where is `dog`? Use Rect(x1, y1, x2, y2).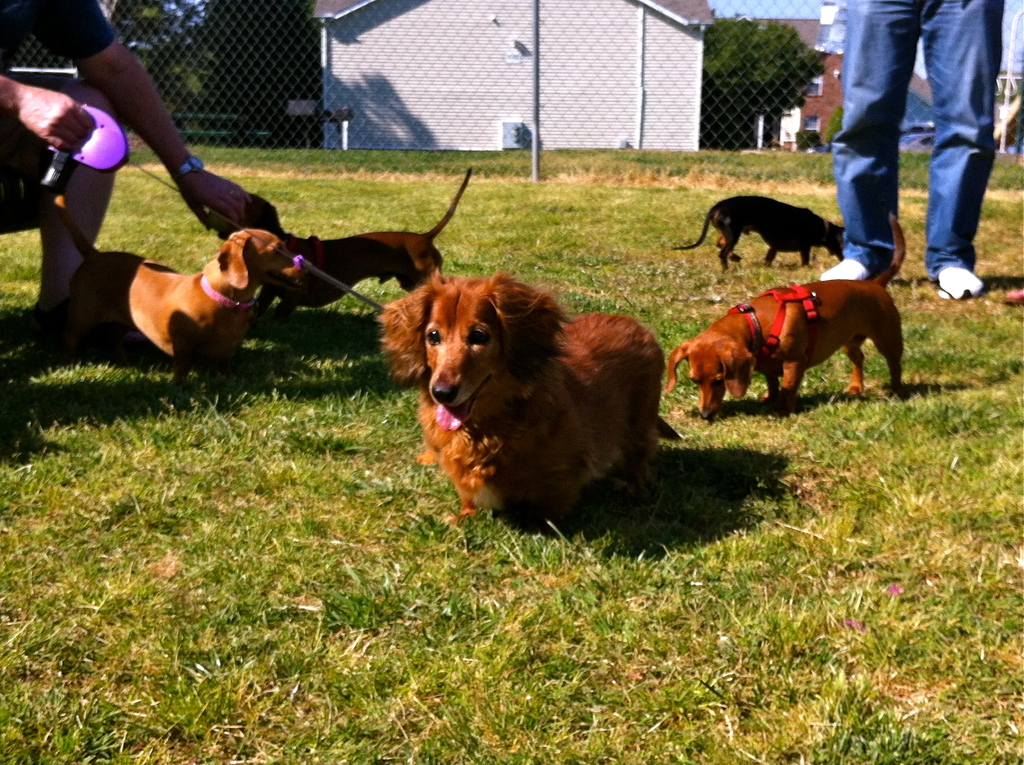
Rect(672, 194, 846, 274).
